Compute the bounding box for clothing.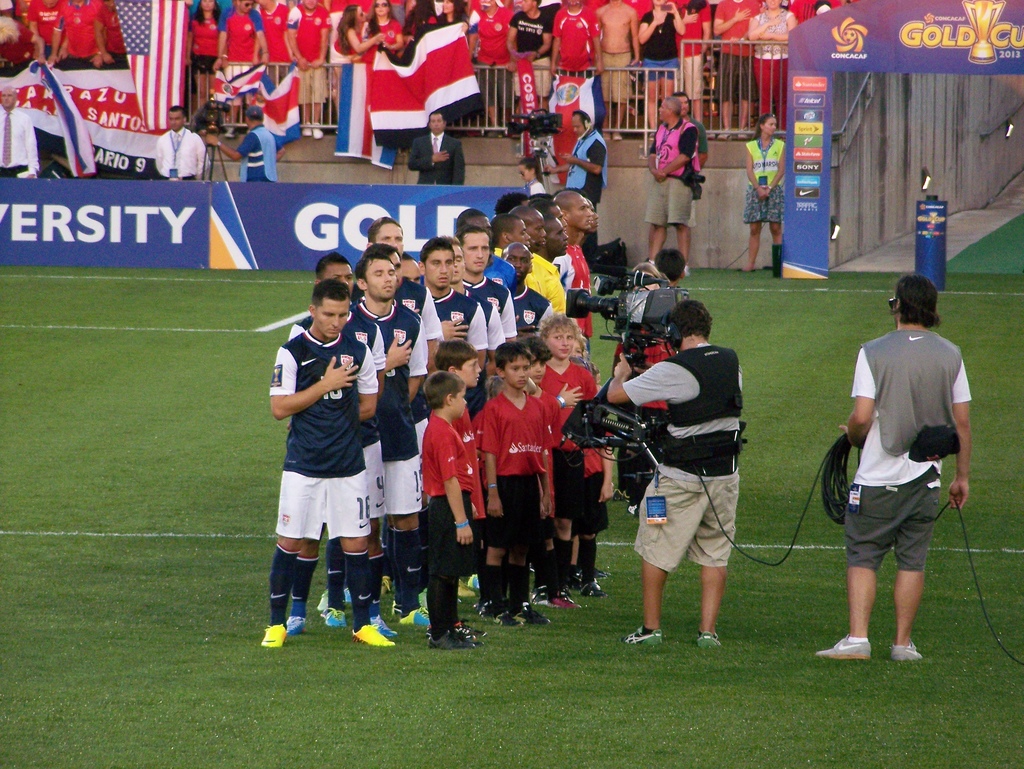
[left=234, top=115, right=283, bottom=184].
